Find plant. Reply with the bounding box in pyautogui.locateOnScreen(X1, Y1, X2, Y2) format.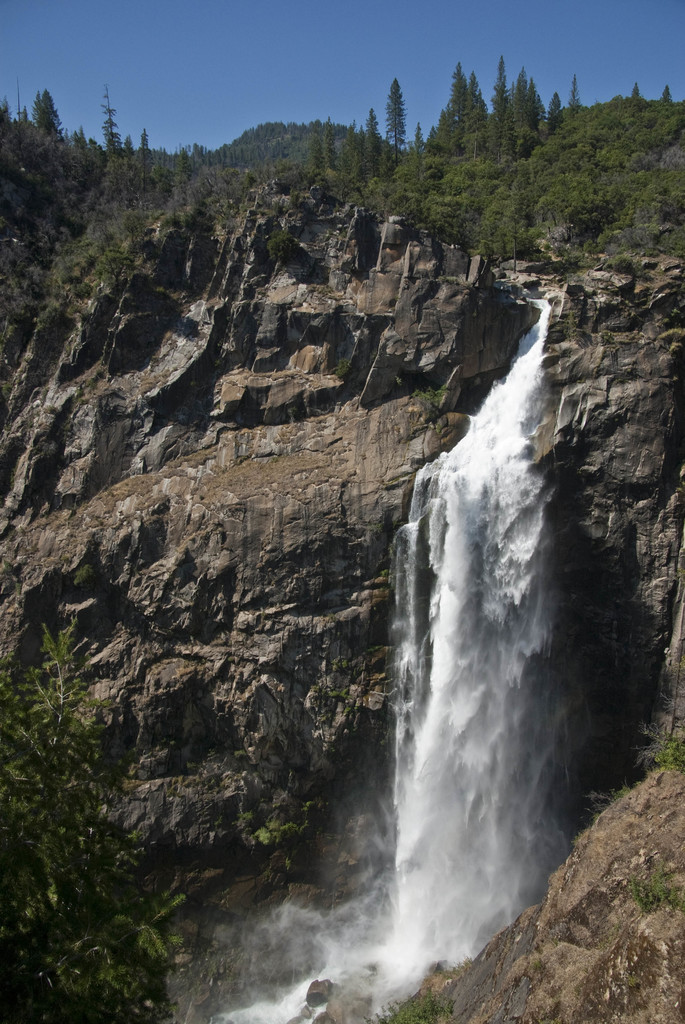
pyautogui.locateOnScreen(633, 861, 684, 910).
